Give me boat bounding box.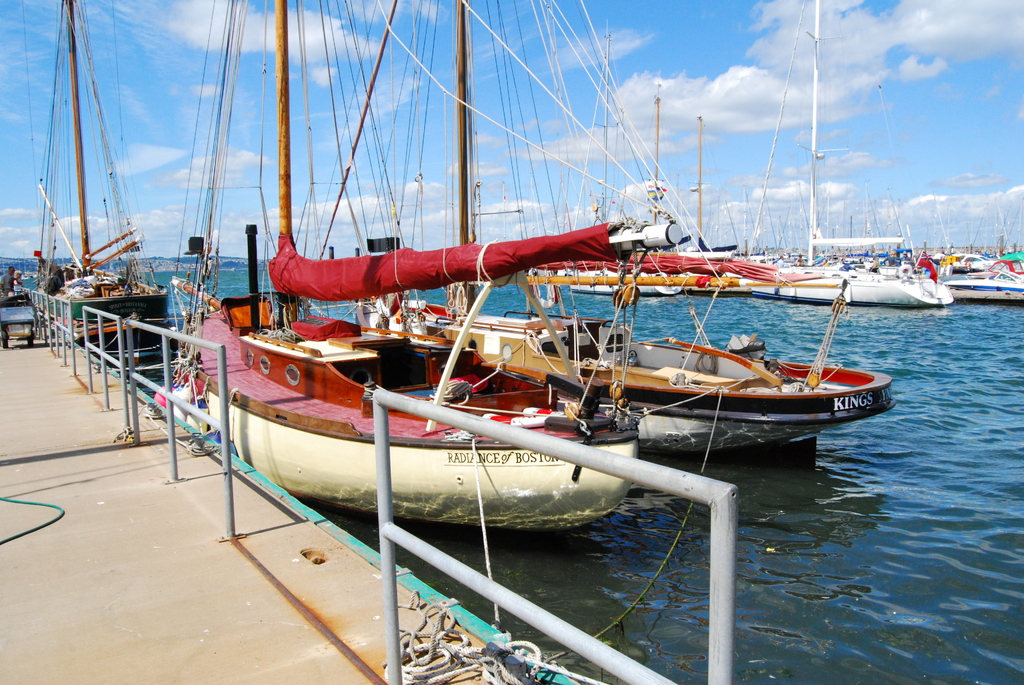
bbox(184, 0, 680, 537).
